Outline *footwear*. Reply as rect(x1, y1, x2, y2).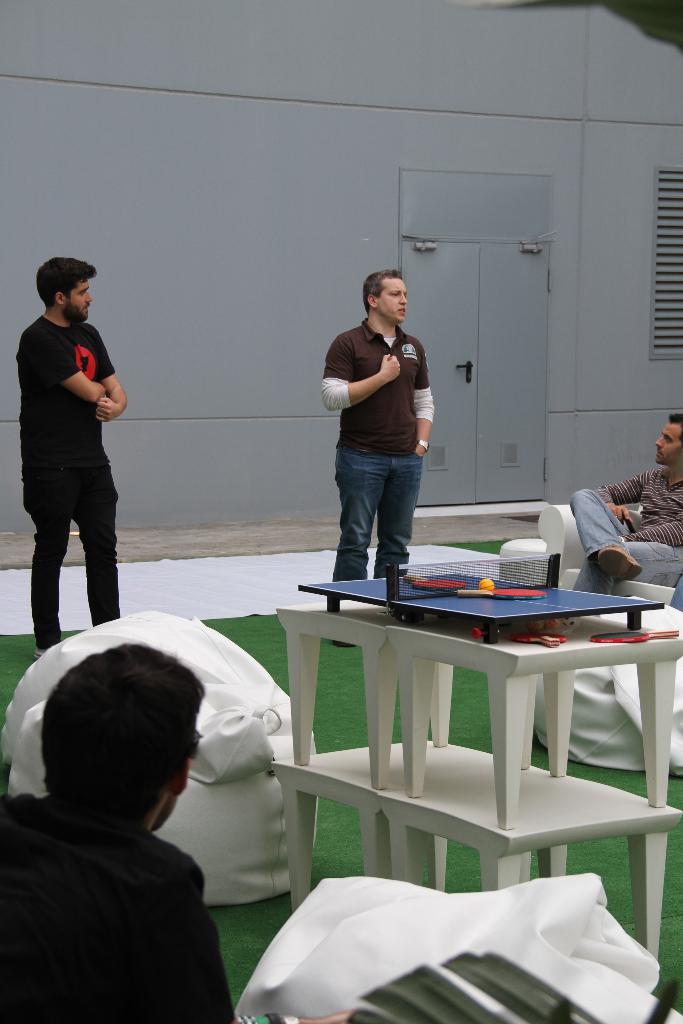
rect(598, 543, 648, 582).
